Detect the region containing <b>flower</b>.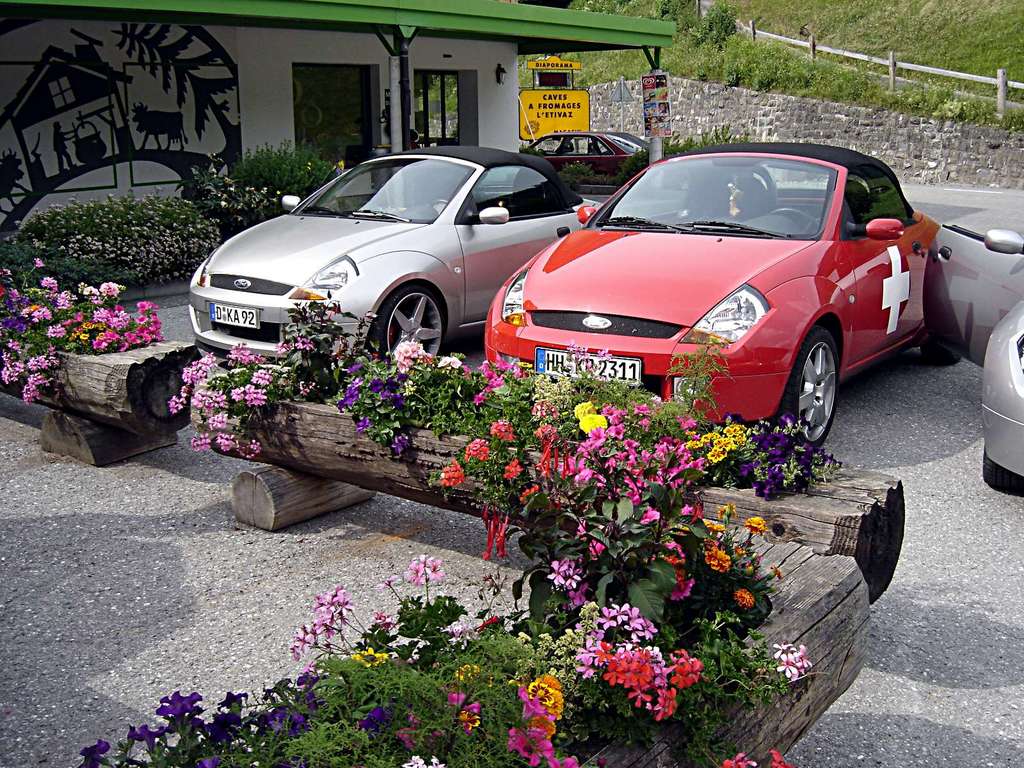
{"x1": 511, "y1": 465, "x2": 536, "y2": 488}.
